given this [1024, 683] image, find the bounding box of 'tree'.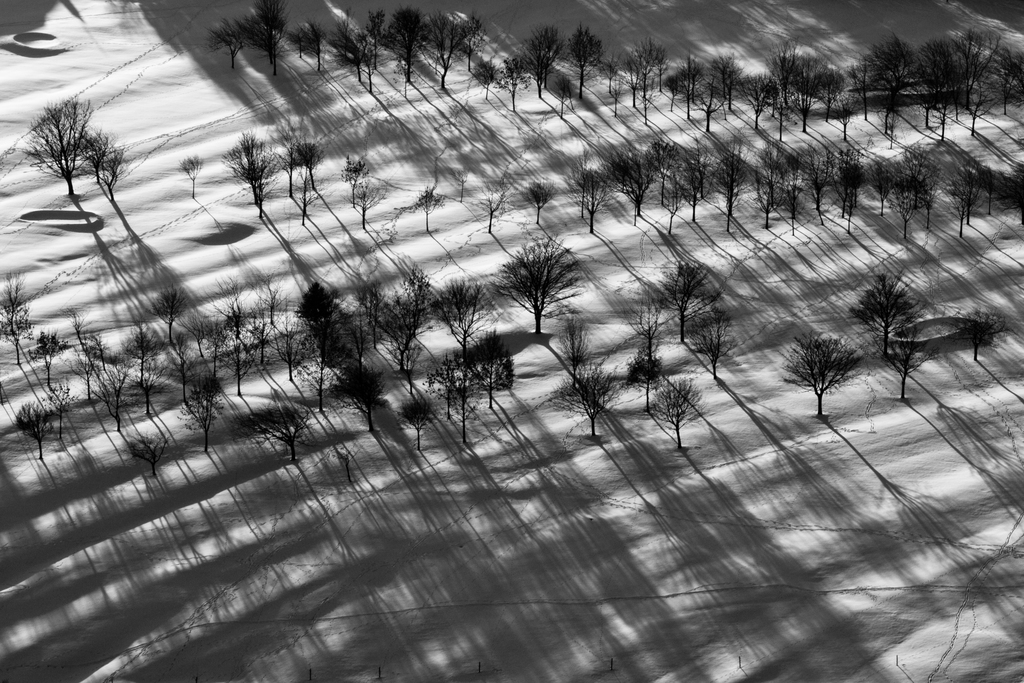
[561, 150, 606, 222].
